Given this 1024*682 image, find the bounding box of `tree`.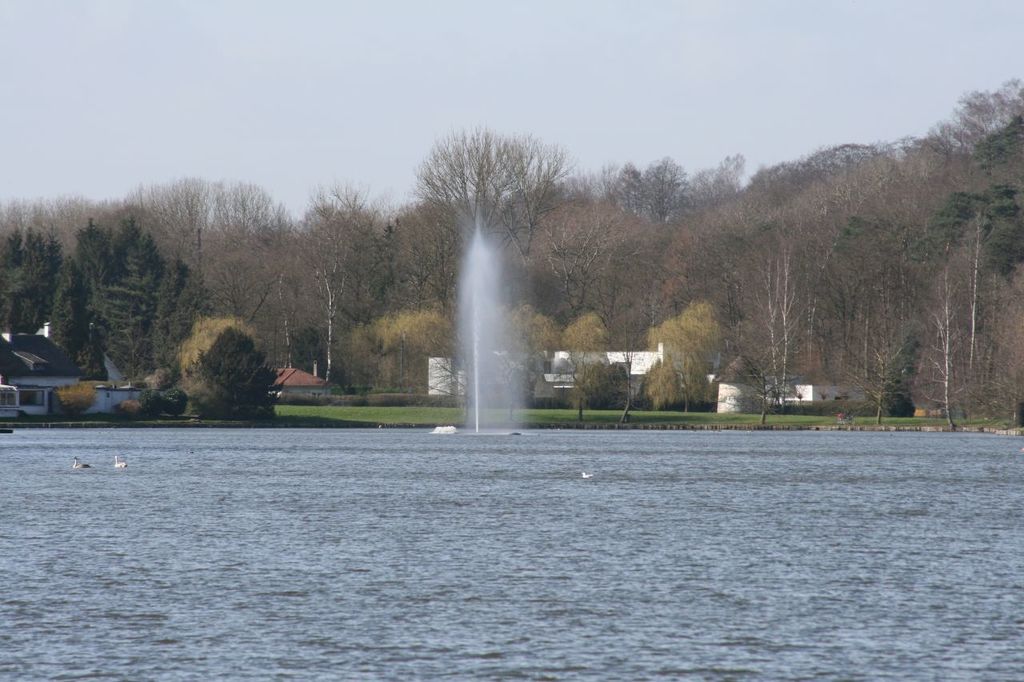
[0,173,310,341].
